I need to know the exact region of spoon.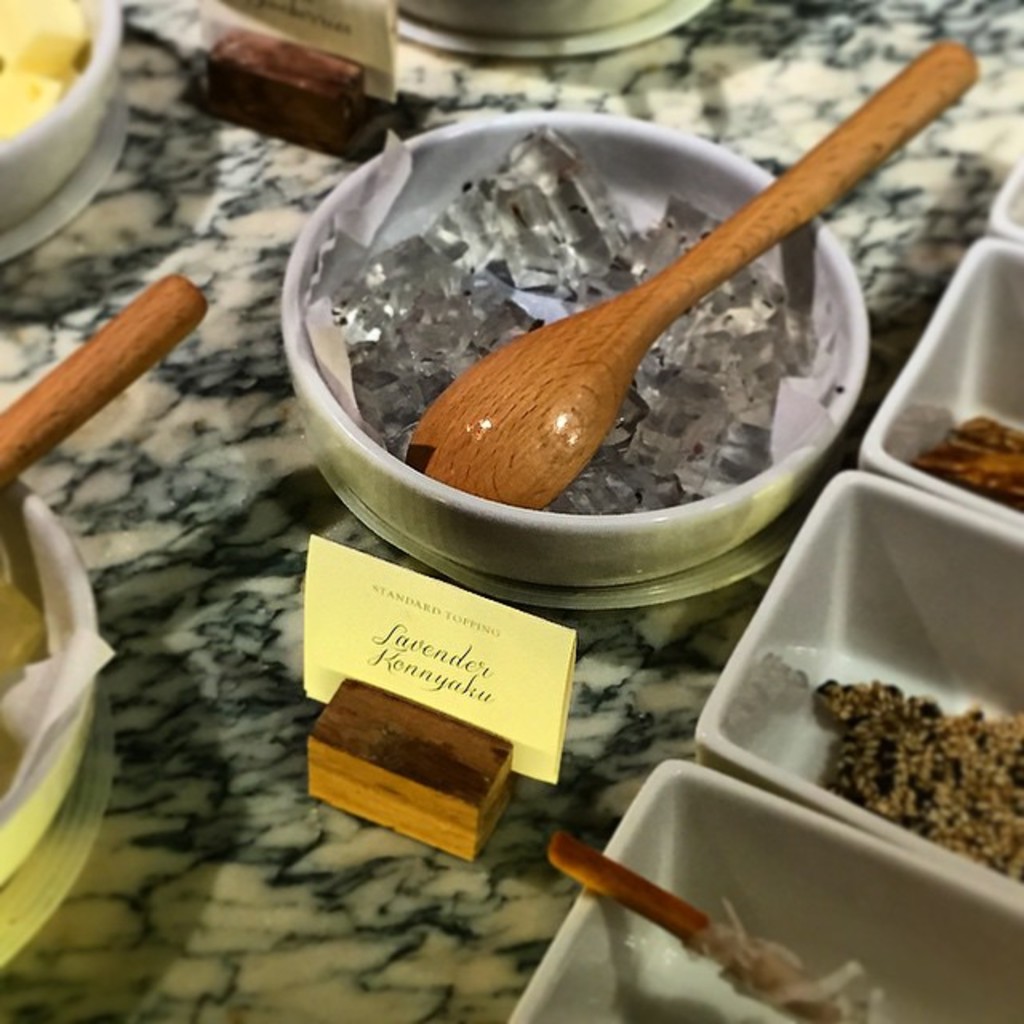
Region: 400, 43, 978, 509.
